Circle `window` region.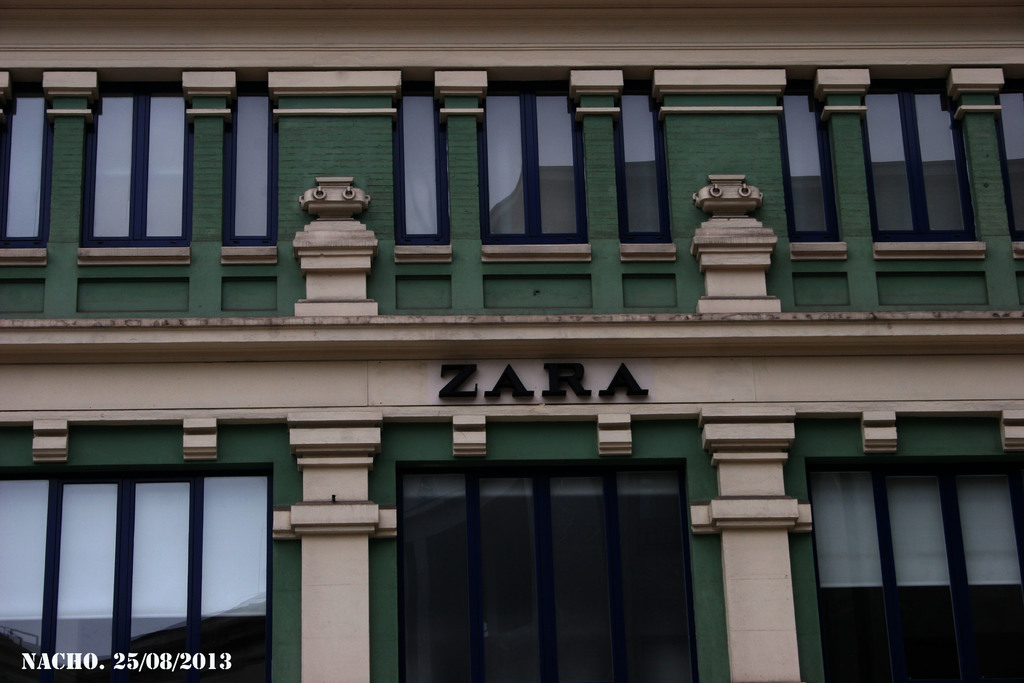
Region: [left=0, top=89, right=47, bottom=245].
